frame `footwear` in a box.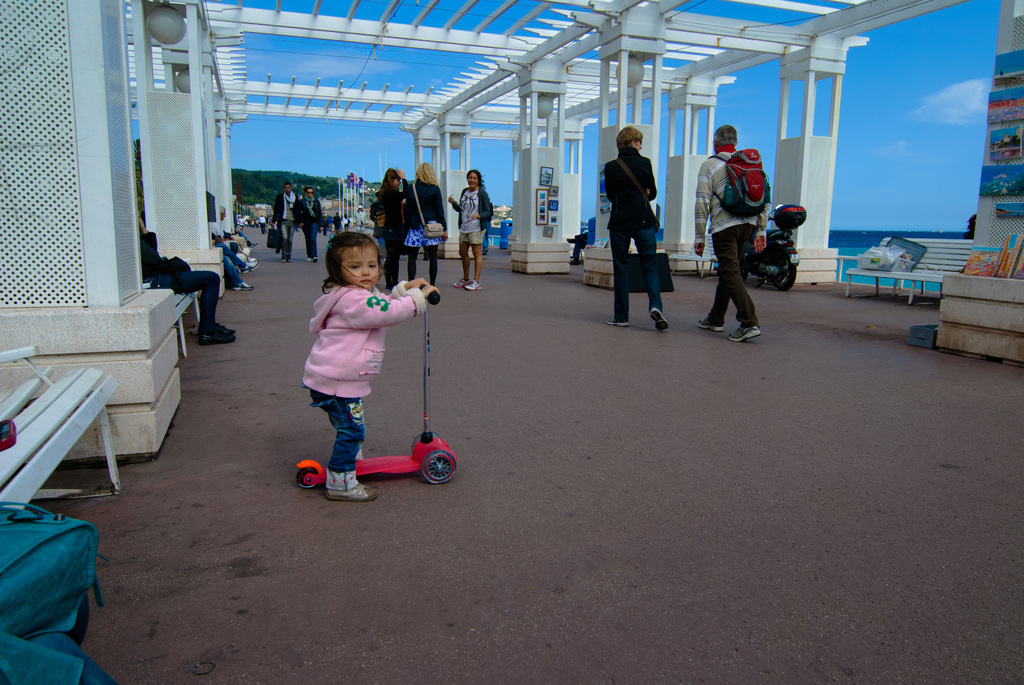
region(467, 280, 483, 288).
